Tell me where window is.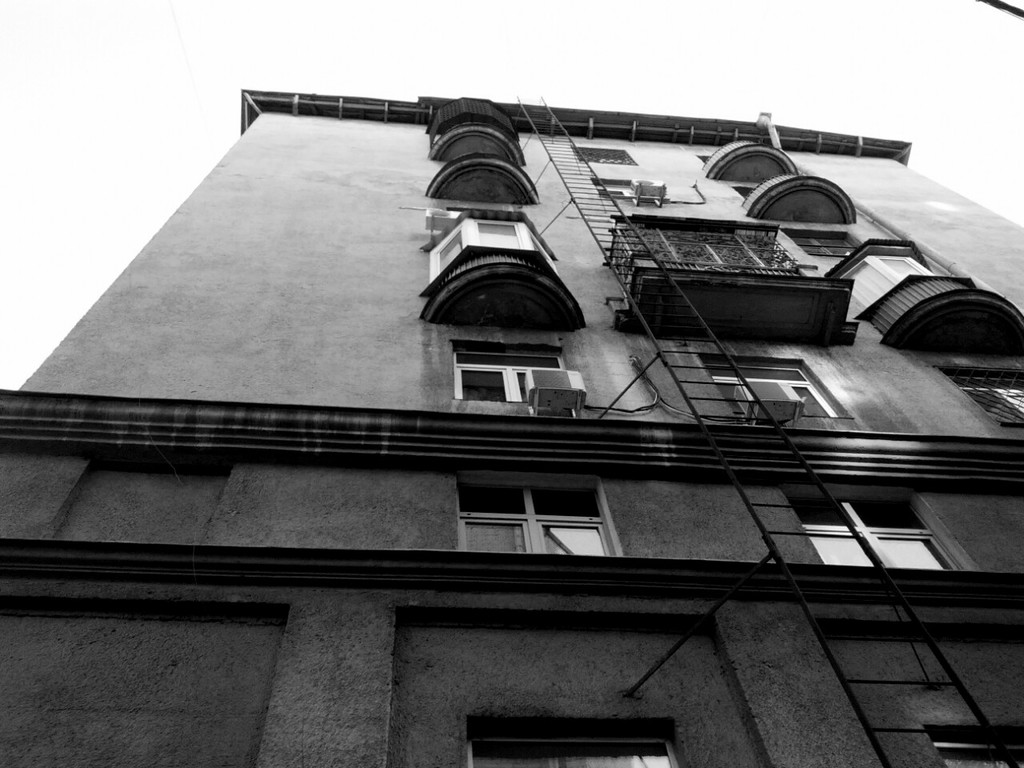
window is at bbox=(702, 352, 842, 422).
